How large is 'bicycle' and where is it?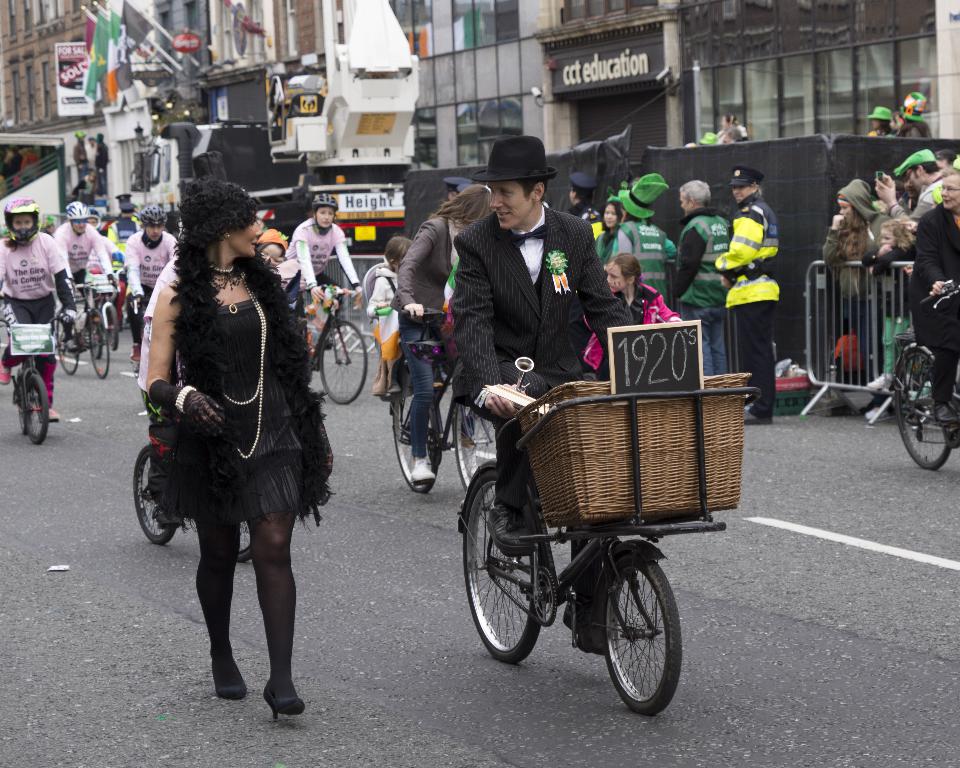
Bounding box: <box>58,280,116,380</box>.
